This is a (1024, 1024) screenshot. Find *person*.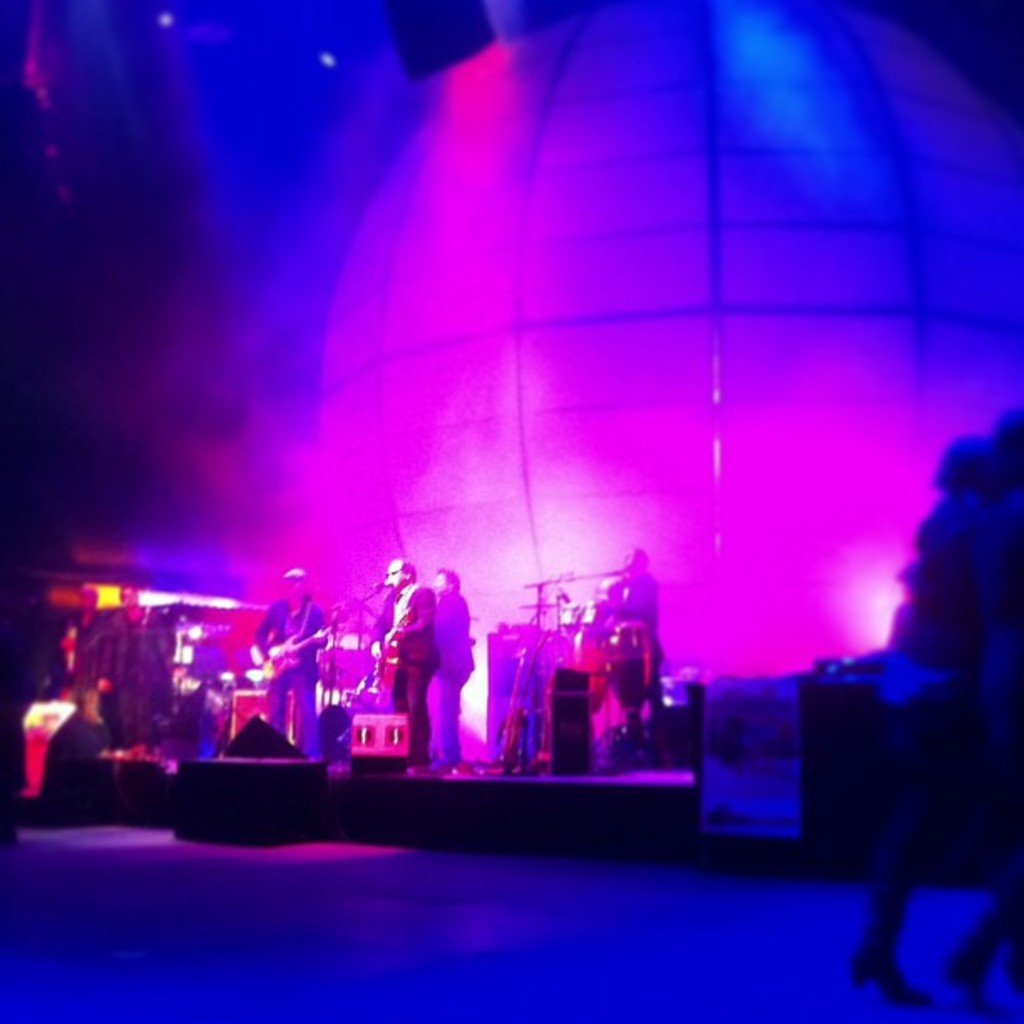
Bounding box: (x1=427, y1=564, x2=477, y2=778).
